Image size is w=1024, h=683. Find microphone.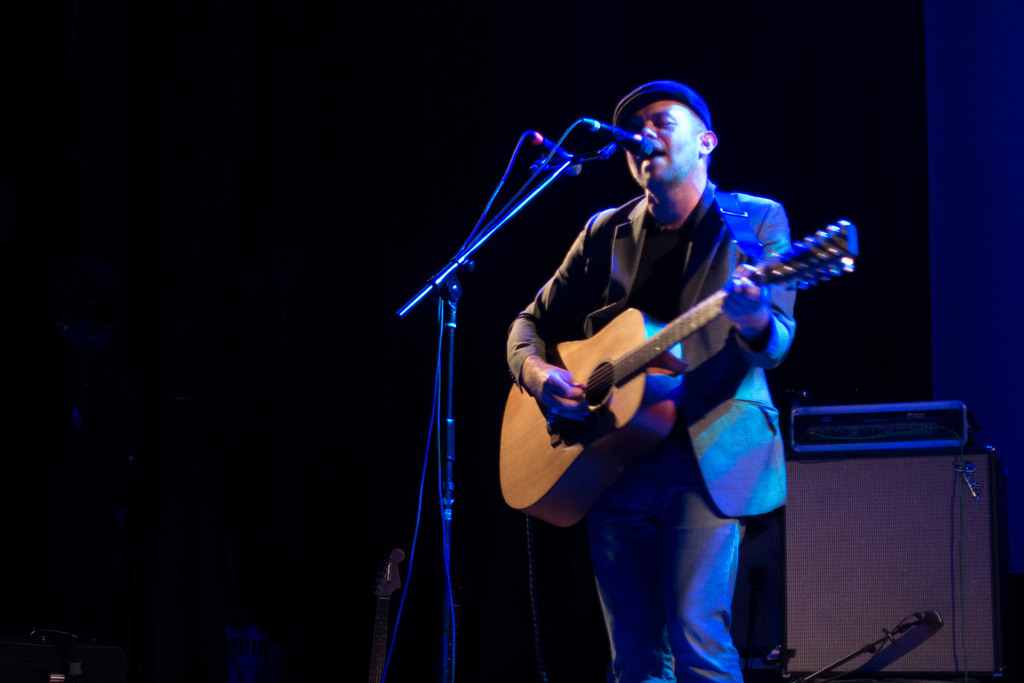
(529,133,585,173).
